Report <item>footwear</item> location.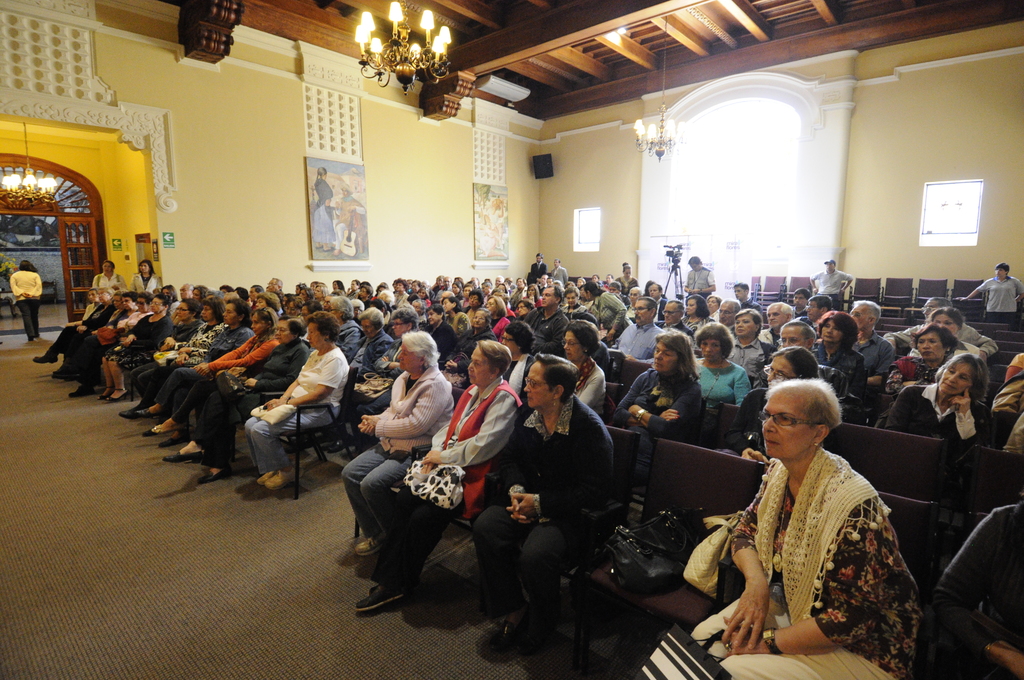
Report: 483 622 524 652.
